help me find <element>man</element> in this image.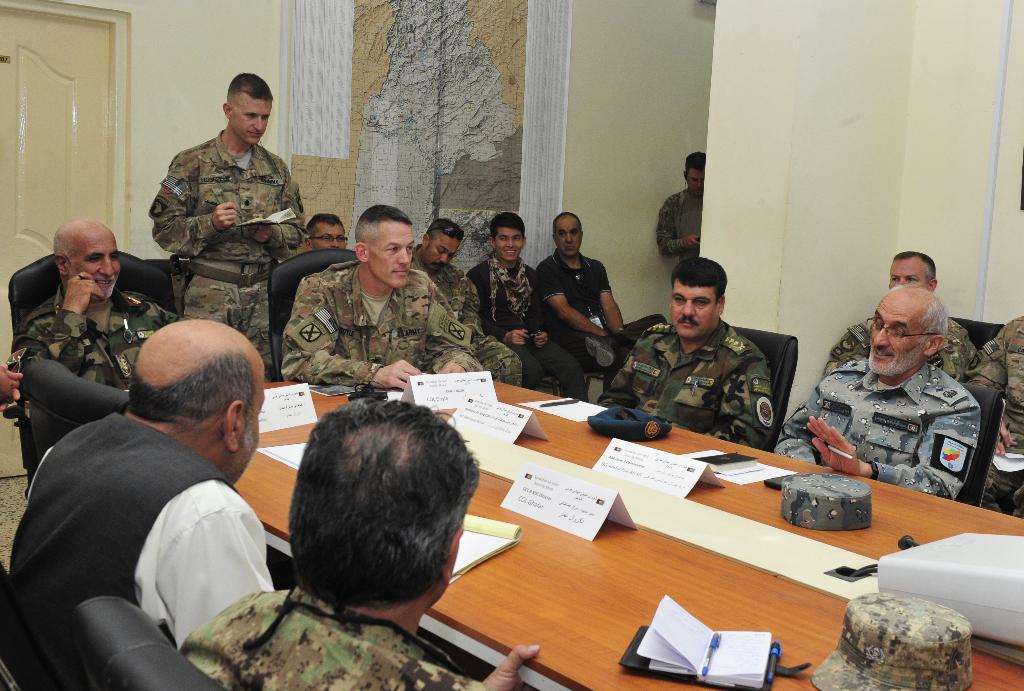
Found it: (x1=22, y1=306, x2=304, y2=684).
